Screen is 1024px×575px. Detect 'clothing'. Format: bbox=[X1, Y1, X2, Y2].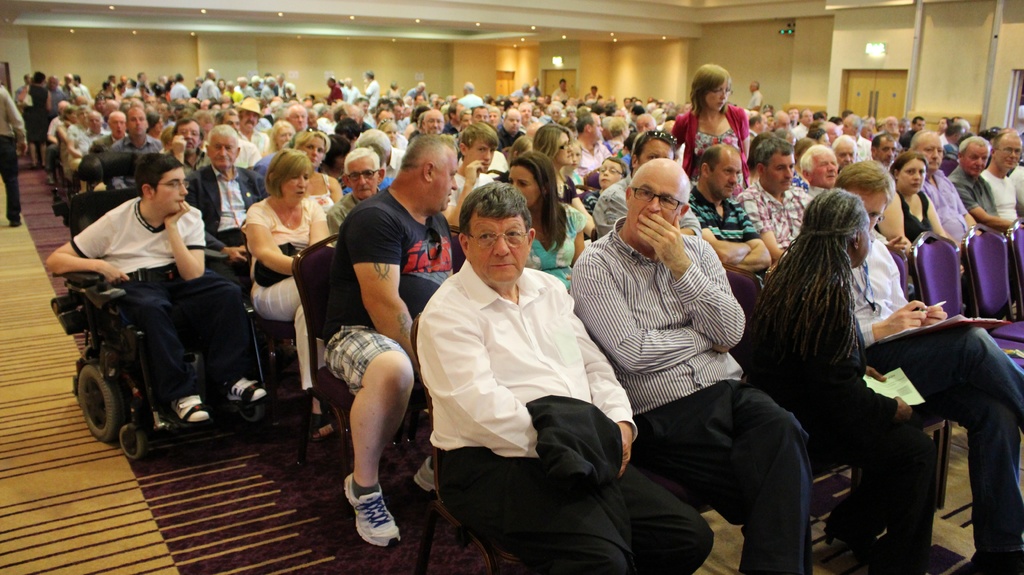
bbox=[562, 173, 794, 562].
